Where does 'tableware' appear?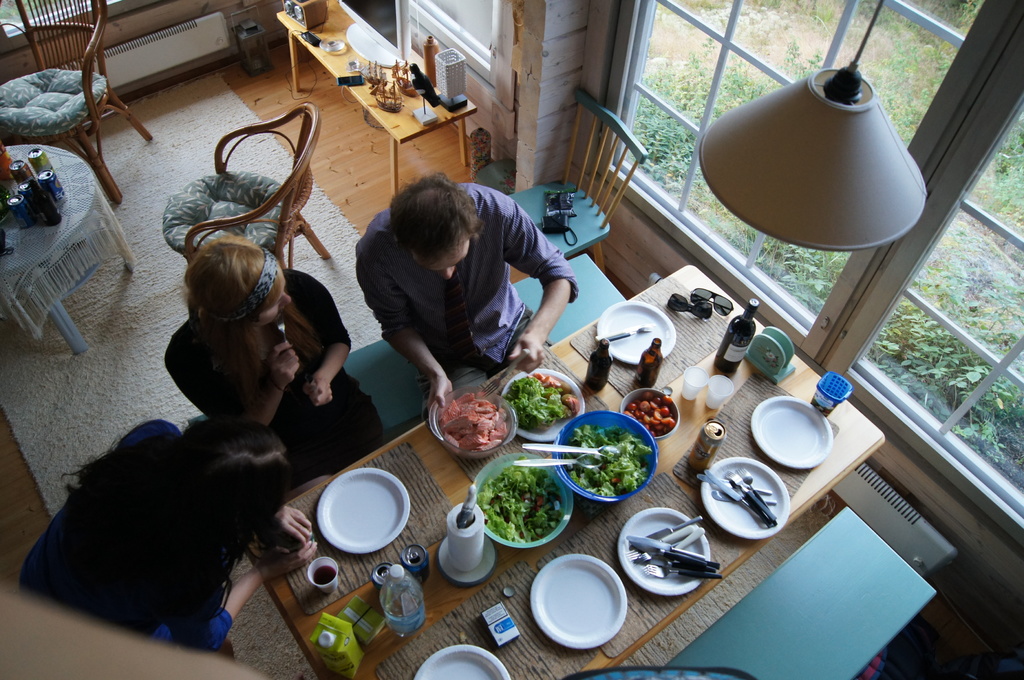
Appears at x1=410, y1=643, x2=509, y2=679.
